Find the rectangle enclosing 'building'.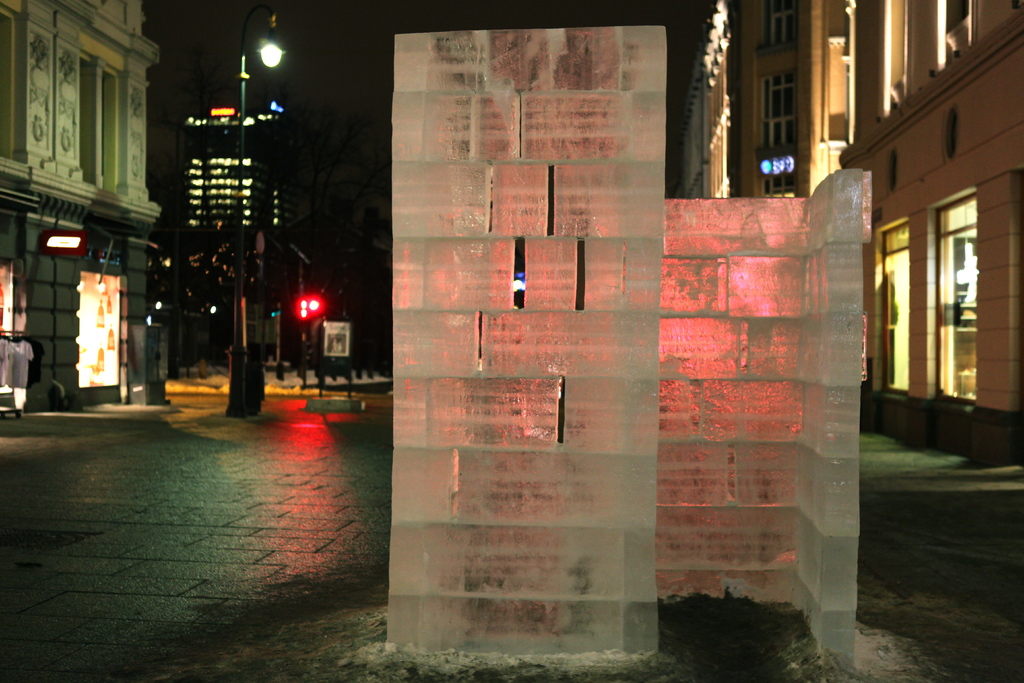
crop(0, 0, 165, 418).
